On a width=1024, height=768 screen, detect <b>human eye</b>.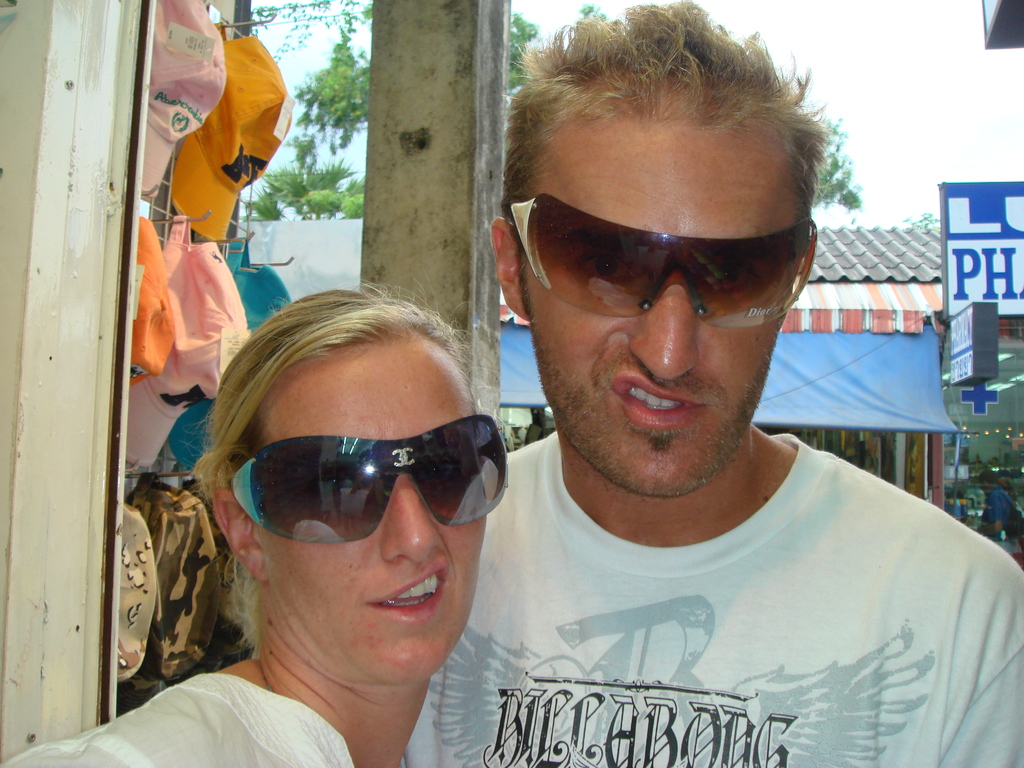
l=575, t=253, r=637, b=278.
